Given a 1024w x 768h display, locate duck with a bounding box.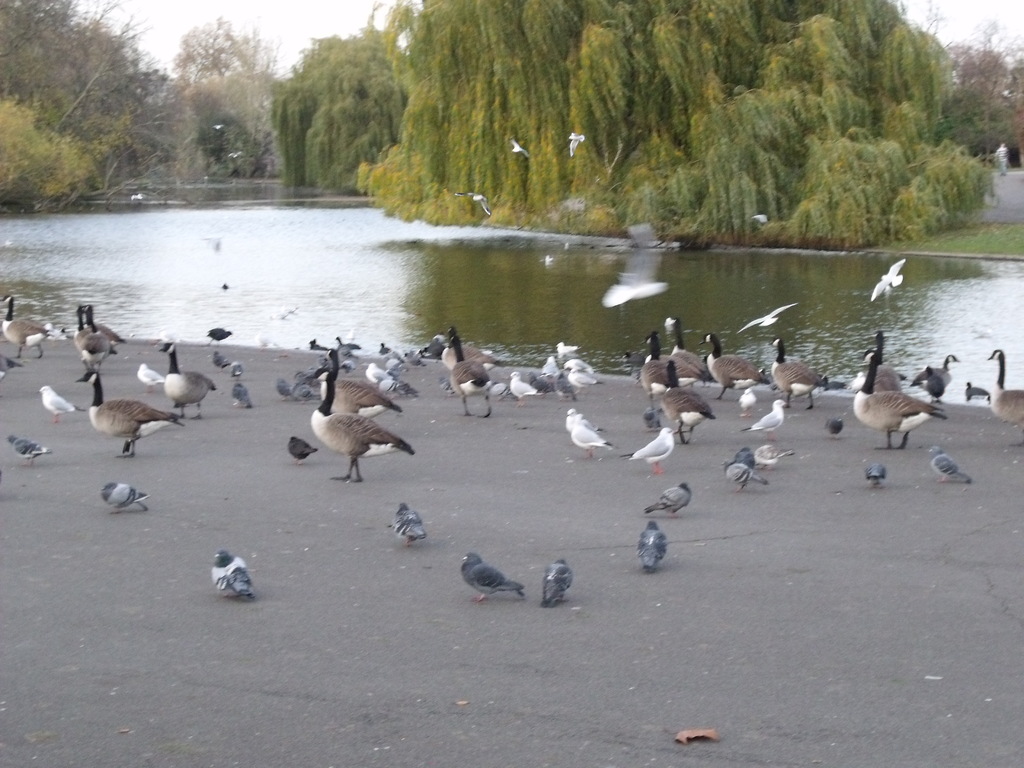
Located: BBox(634, 333, 684, 424).
